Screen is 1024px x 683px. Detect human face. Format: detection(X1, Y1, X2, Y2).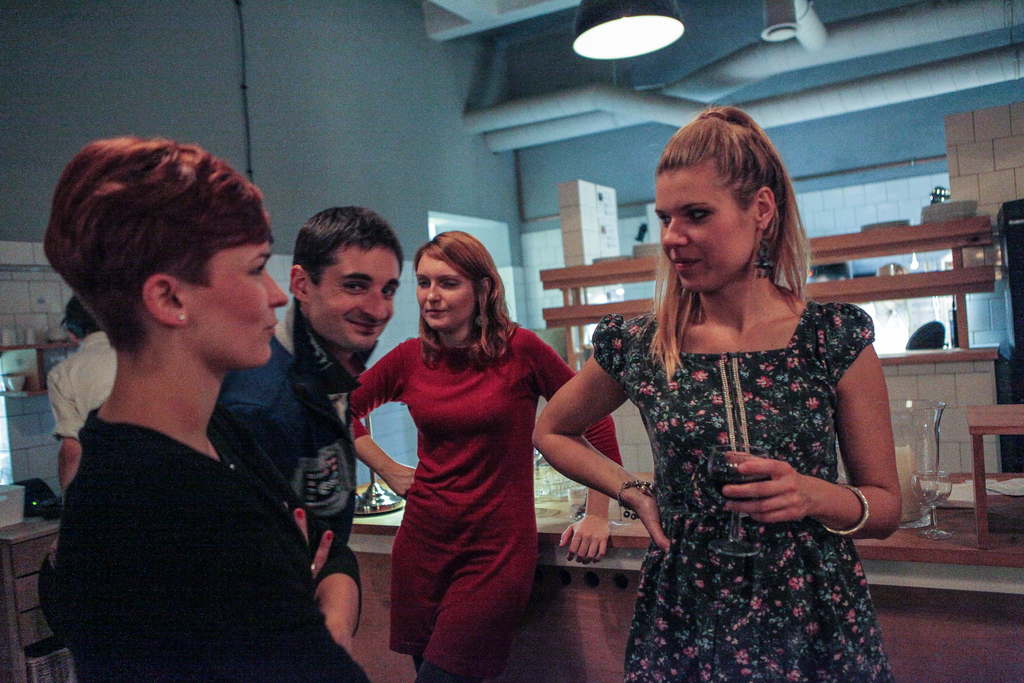
detection(660, 163, 756, 292).
